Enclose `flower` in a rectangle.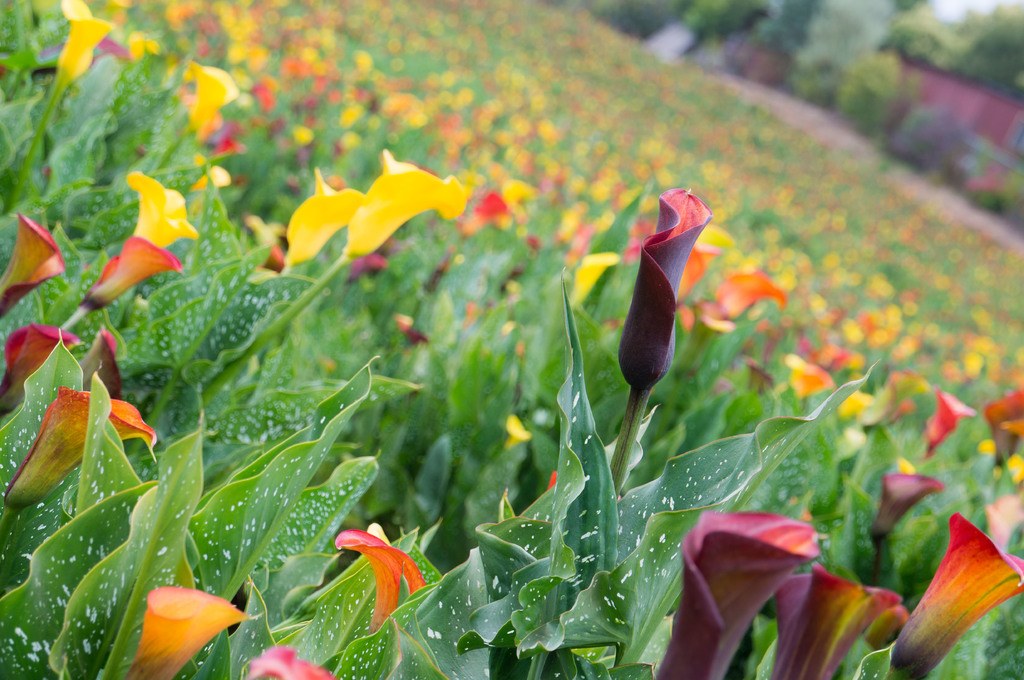
(x1=56, y1=0, x2=117, y2=83).
